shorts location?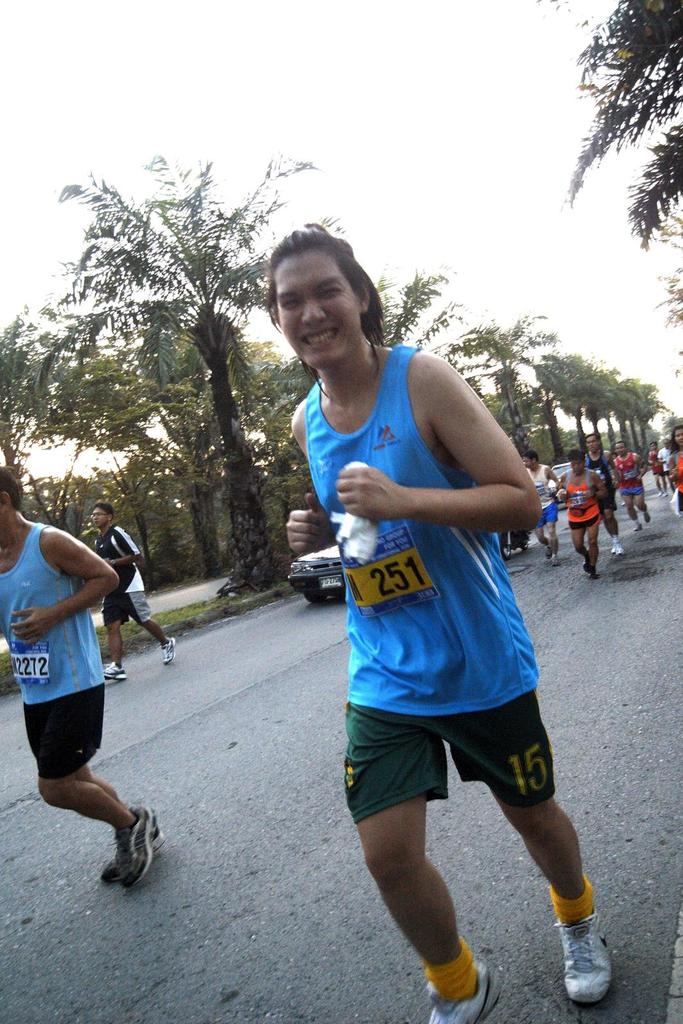
bbox=[26, 683, 104, 784]
